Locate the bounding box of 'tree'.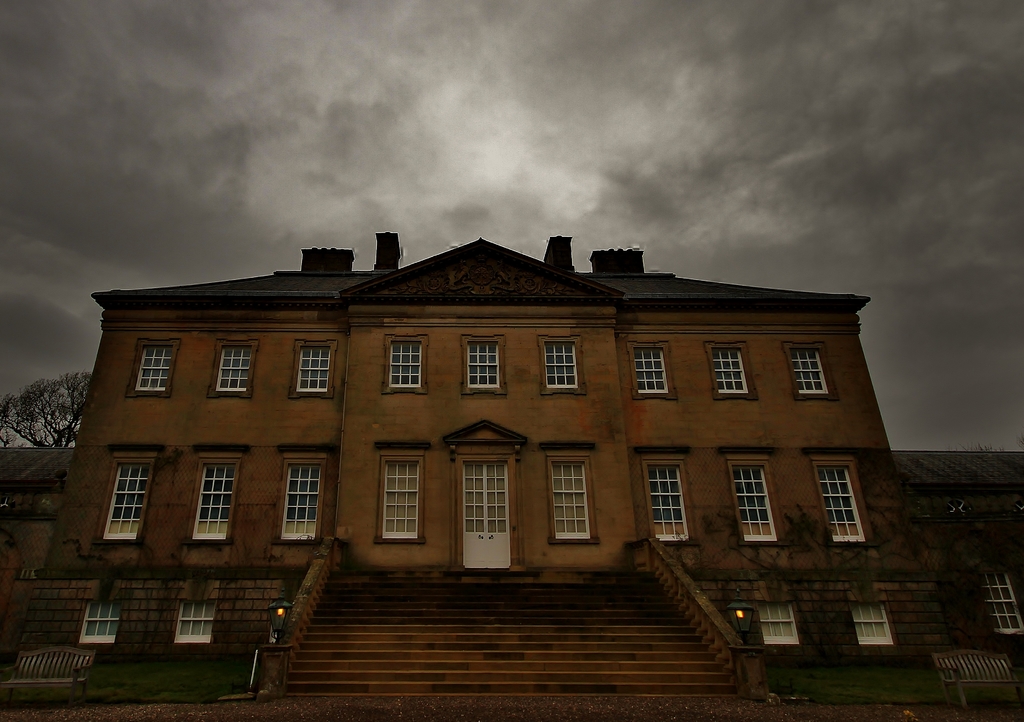
Bounding box: 7/364/76/457.
